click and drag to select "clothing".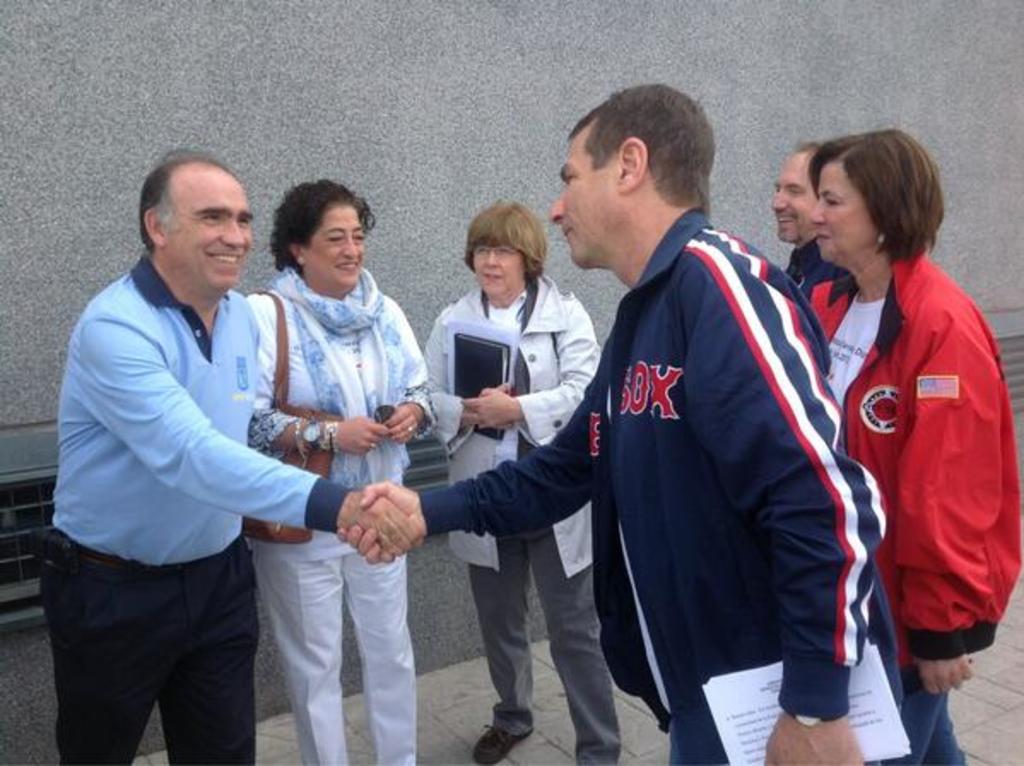
Selection: crop(241, 265, 431, 764).
